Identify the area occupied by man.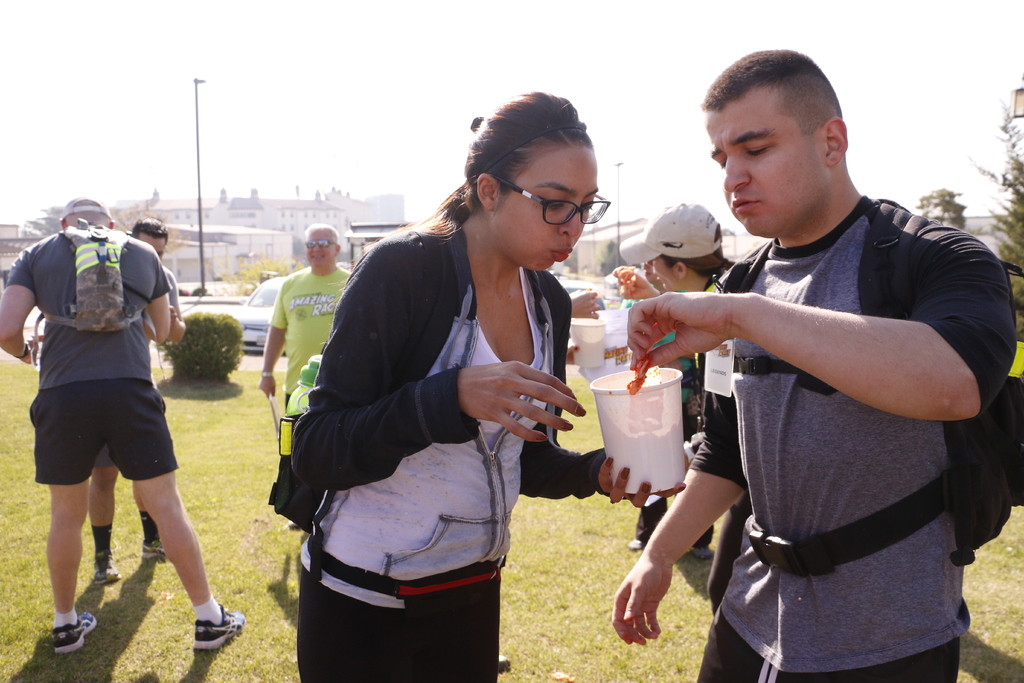
Area: [x1=257, y1=223, x2=354, y2=532].
